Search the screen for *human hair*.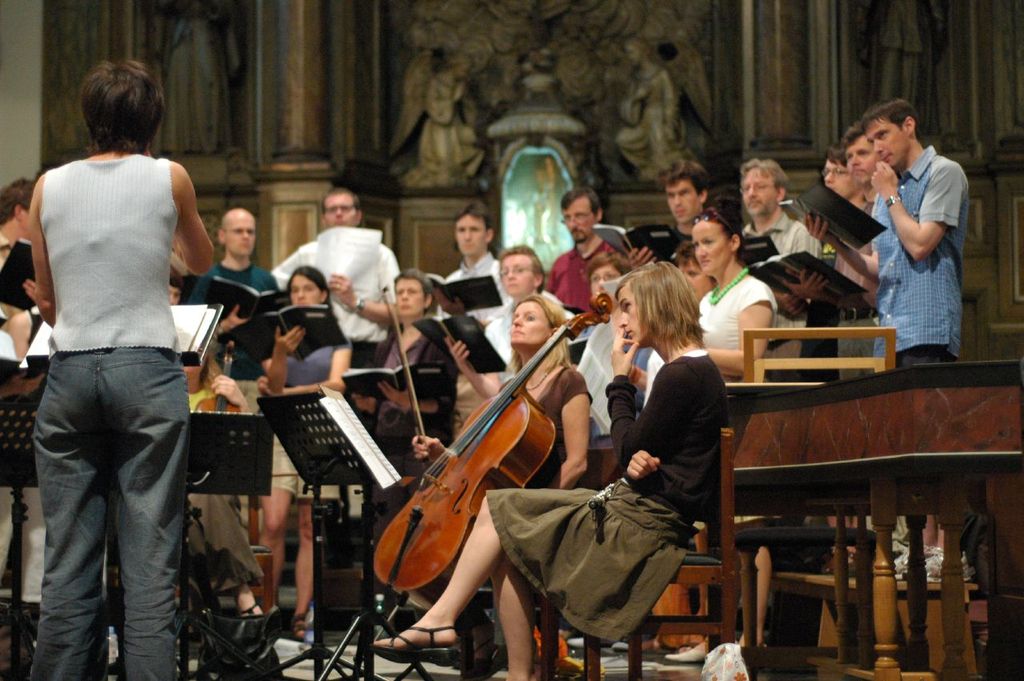
Found at l=318, t=184, r=360, b=218.
